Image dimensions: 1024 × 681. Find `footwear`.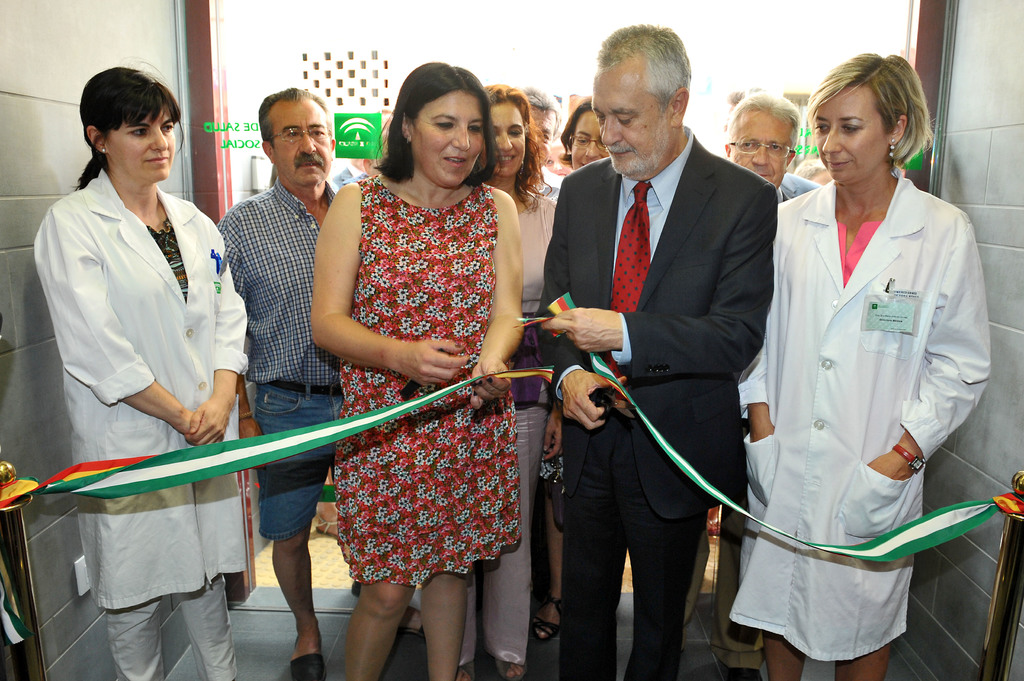
[left=292, top=634, right=326, bottom=680].
